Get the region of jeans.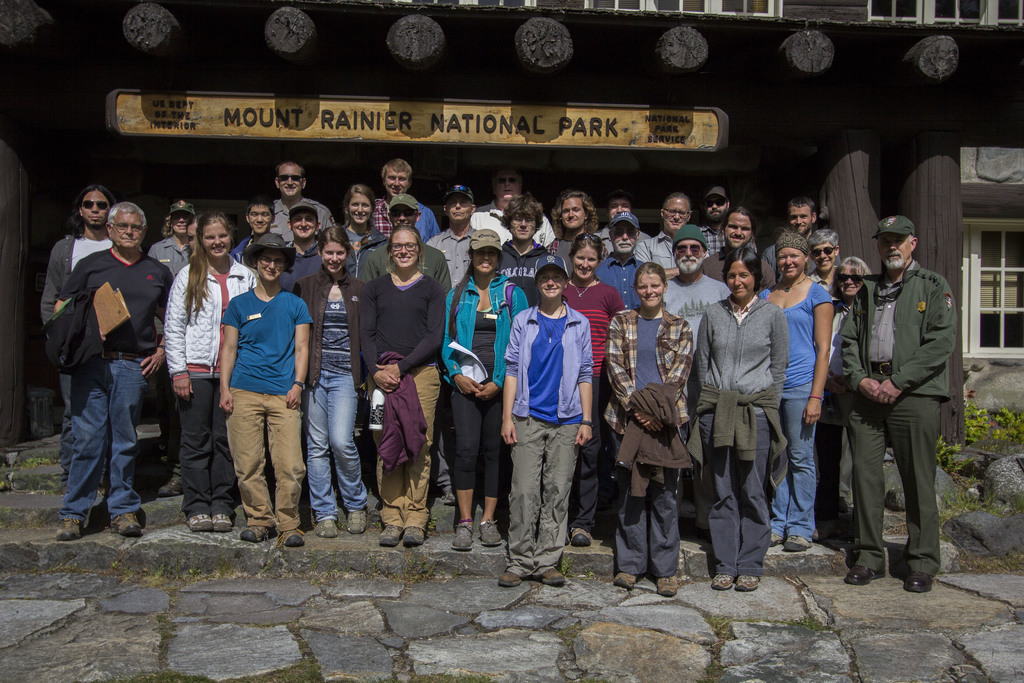
{"left": 446, "top": 379, "right": 509, "bottom": 502}.
